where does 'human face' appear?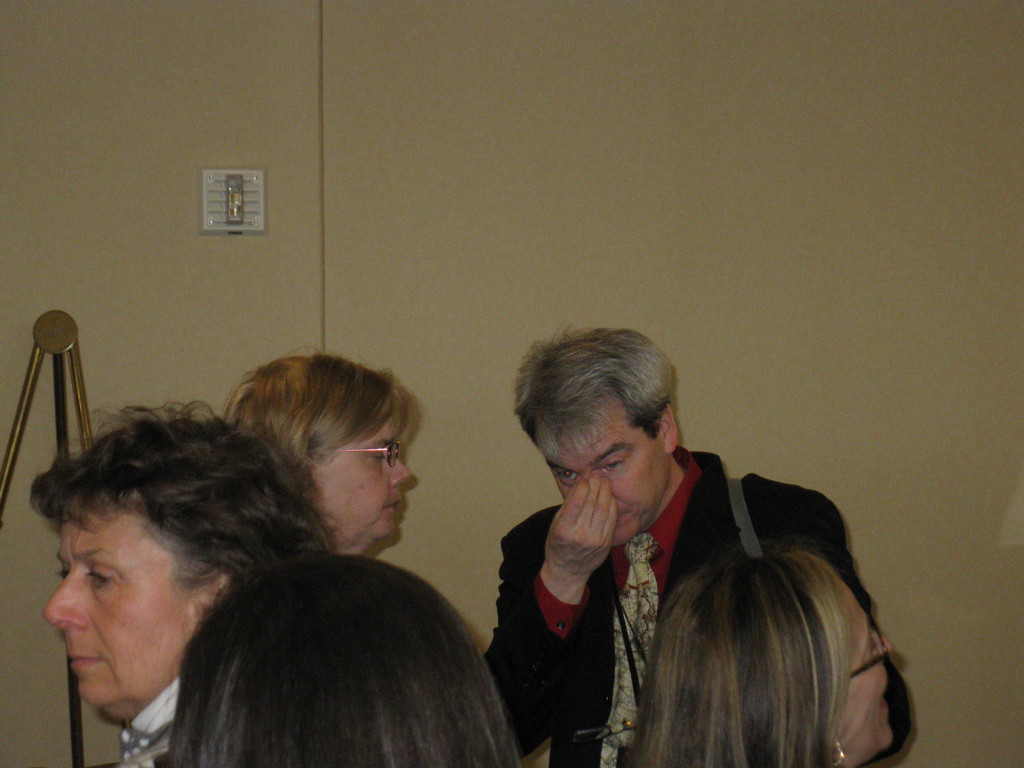
Appears at 833,580,897,767.
